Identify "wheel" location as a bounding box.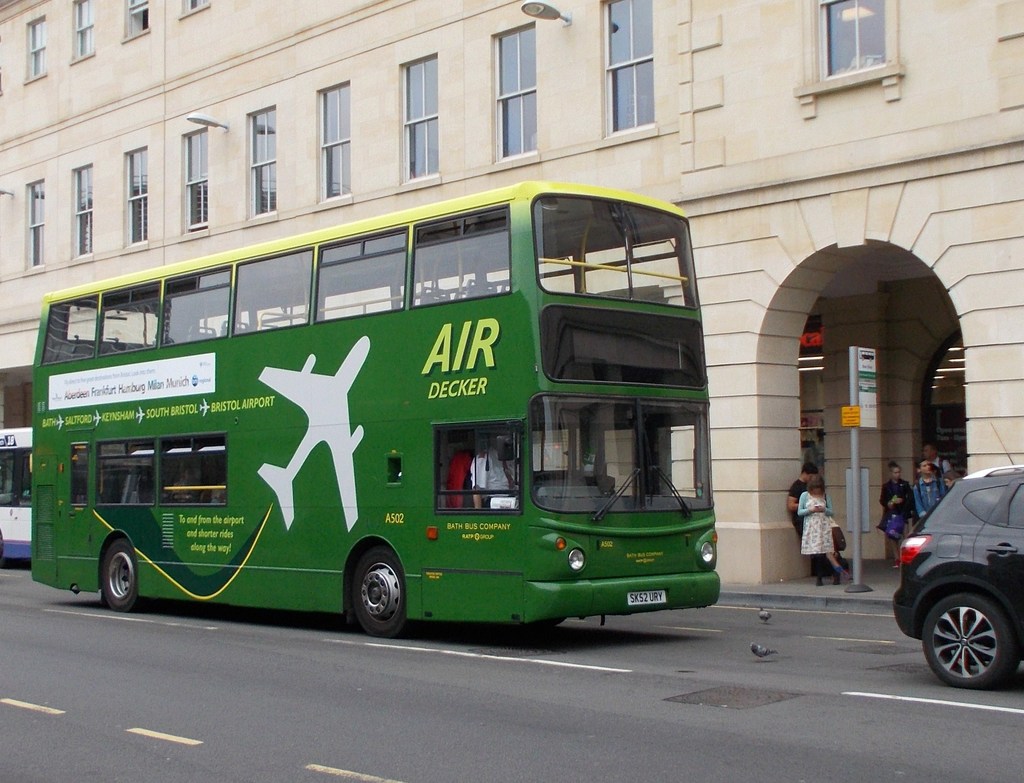
box=[930, 589, 1012, 694].
